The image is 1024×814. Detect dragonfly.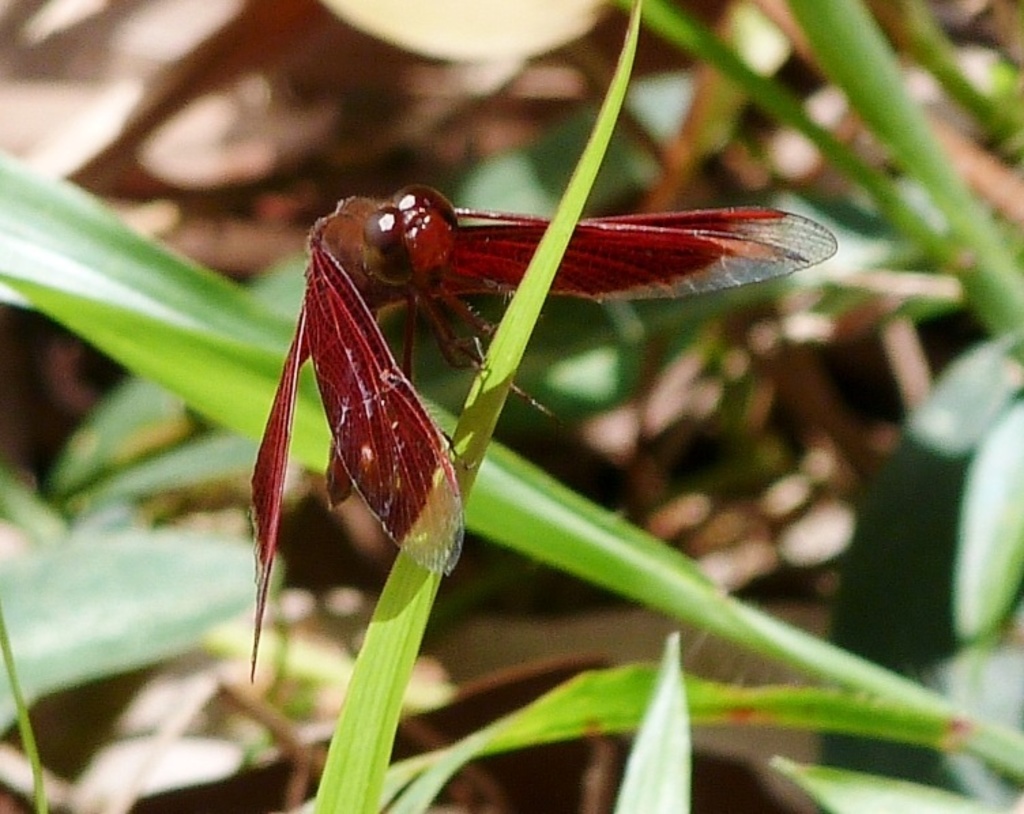
Detection: bbox=[242, 182, 839, 683].
